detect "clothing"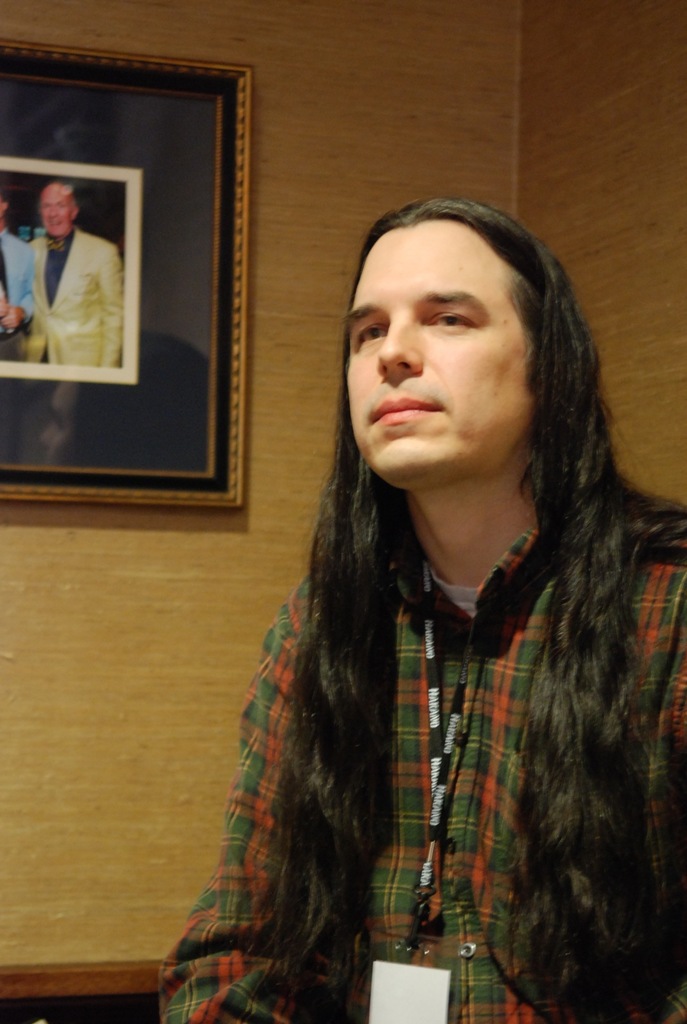
<bbox>0, 225, 43, 362</bbox>
